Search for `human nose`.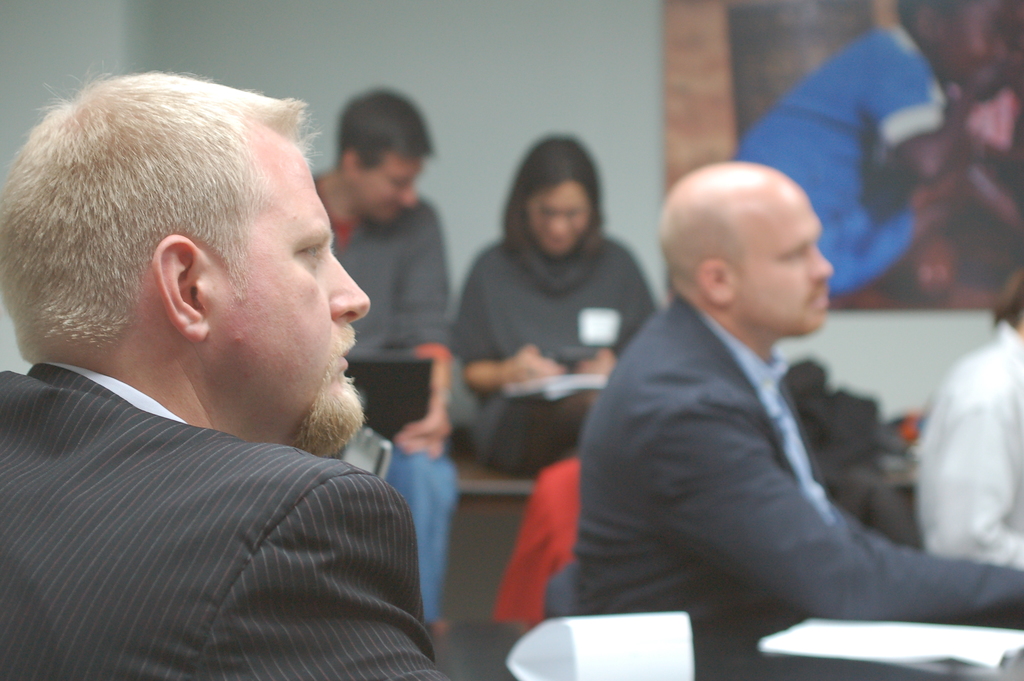
Found at x1=813, y1=250, x2=834, y2=279.
